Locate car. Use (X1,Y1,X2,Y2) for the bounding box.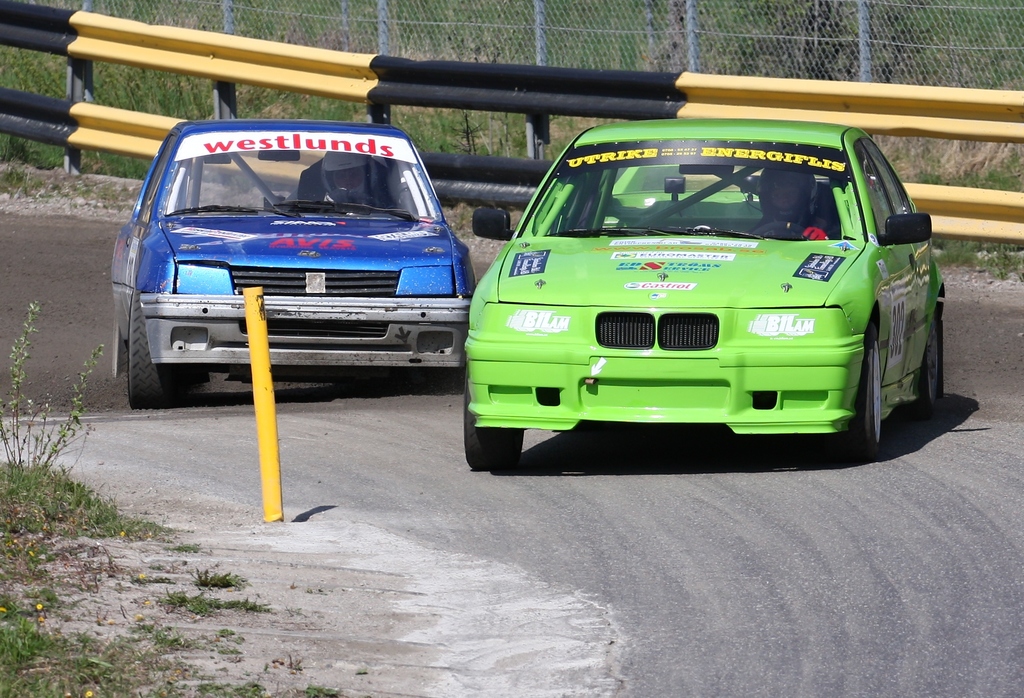
(461,111,951,466).
